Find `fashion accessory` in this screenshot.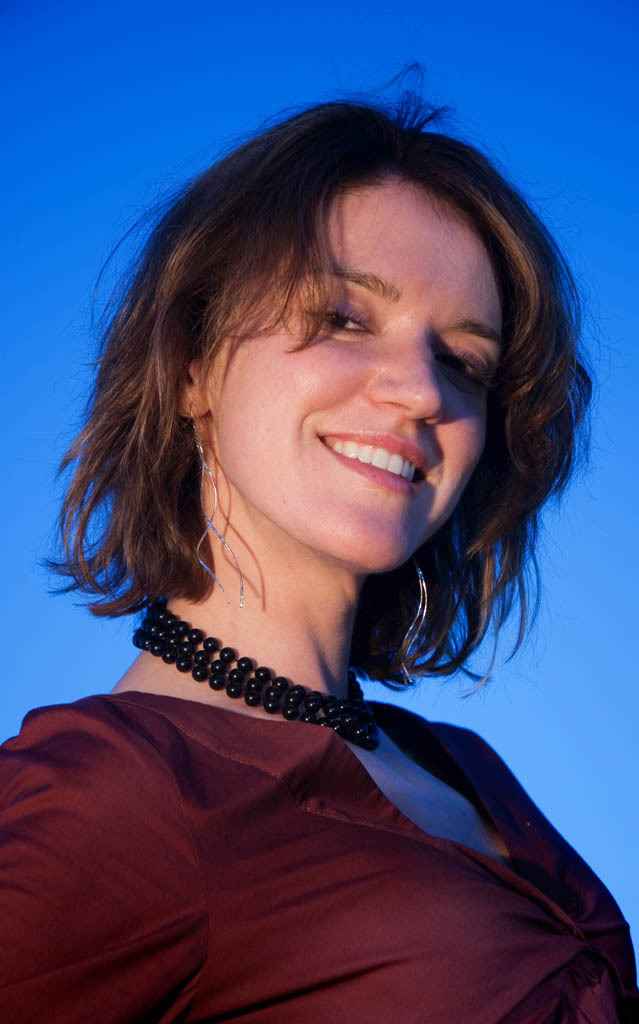
The bounding box for `fashion accessory` is x1=128, y1=599, x2=378, y2=753.
